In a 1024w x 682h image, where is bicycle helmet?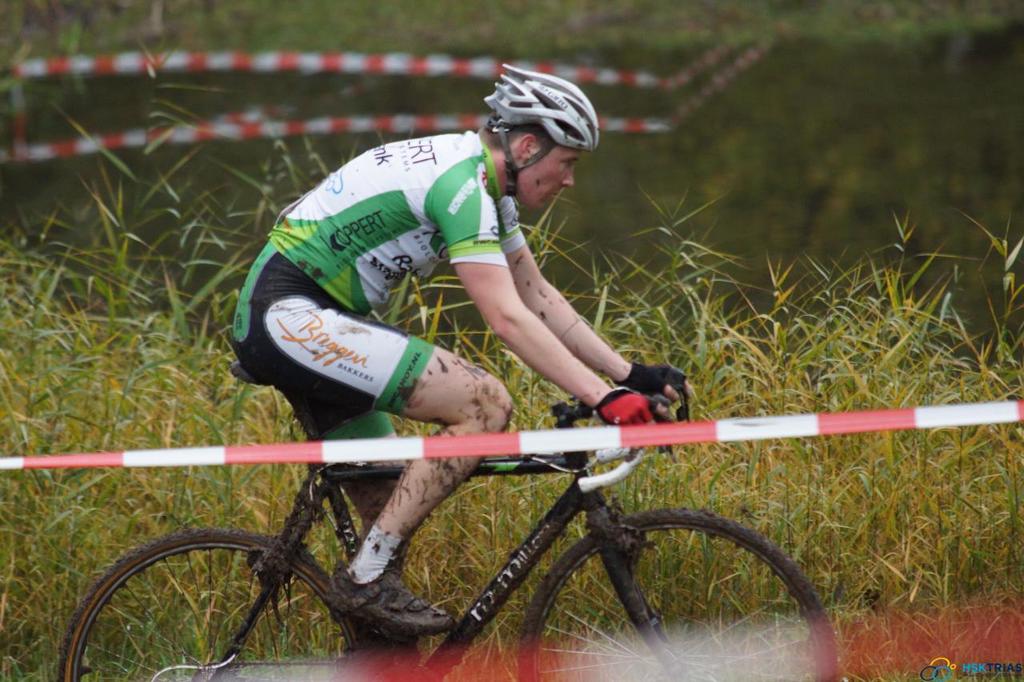
(left=488, top=62, right=596, bottom=202).
